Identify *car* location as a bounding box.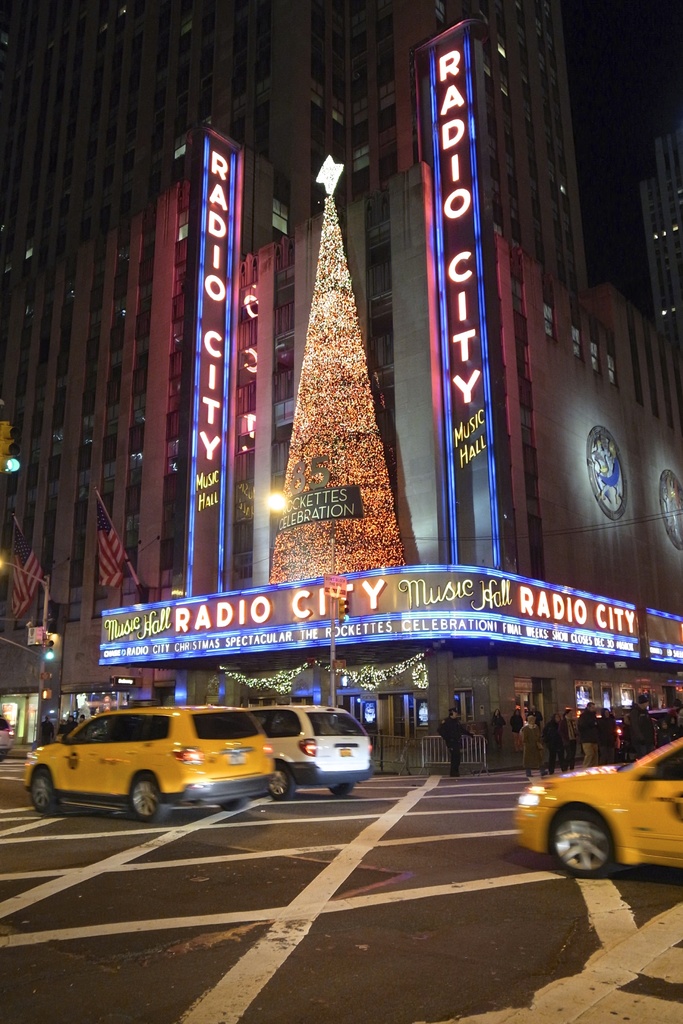
Rect(514, 746, 672, 882).
